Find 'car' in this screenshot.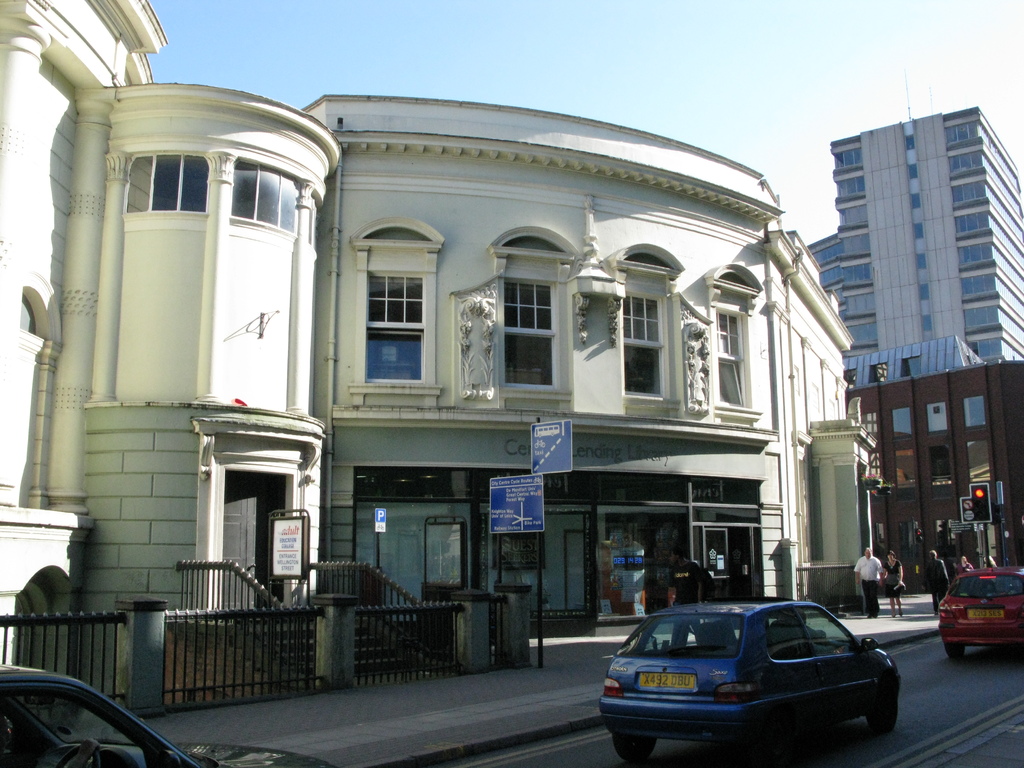
The bounding box for 'car' is [left=593, top=595, right=902, bottom=767].
